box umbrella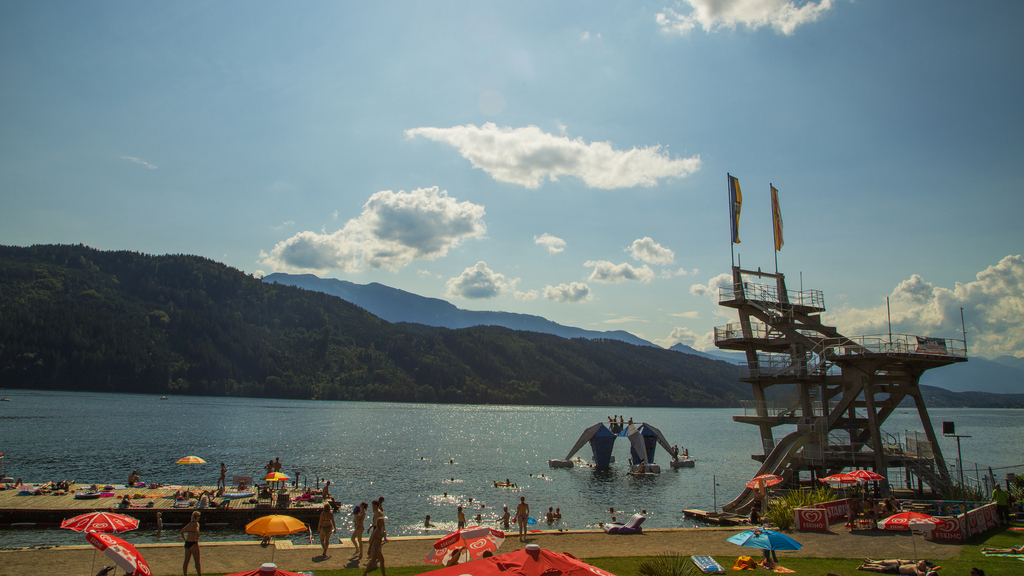
{"x1": 749, "y1": 473, "x2": 780, "y2": 499}
